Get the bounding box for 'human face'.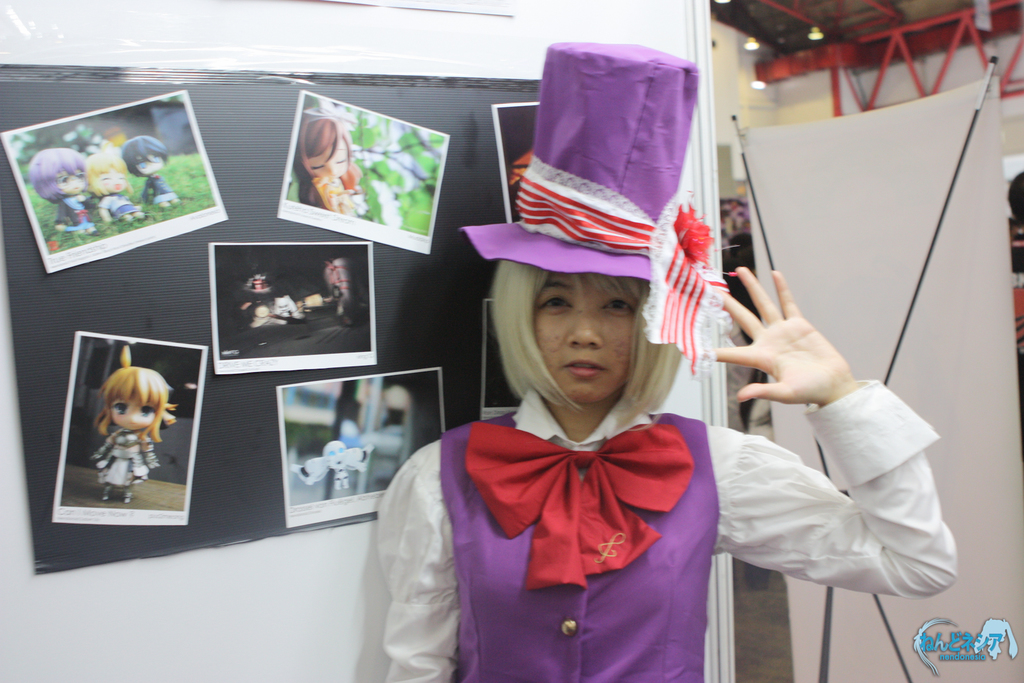
crop(127, 151, 164, 179).
